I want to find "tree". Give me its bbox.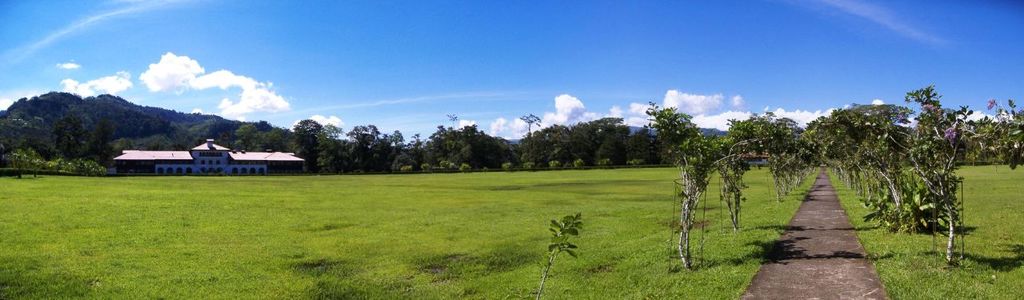
left=295, top=115, right=320, bottom=168.
